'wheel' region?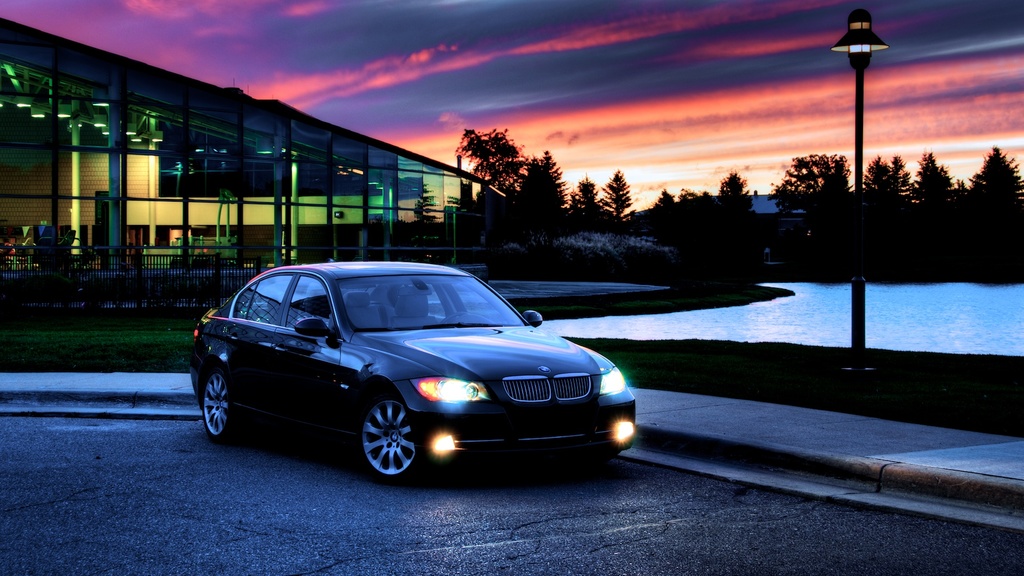
(x1=349, y1=392, x2=426, y2=483)
